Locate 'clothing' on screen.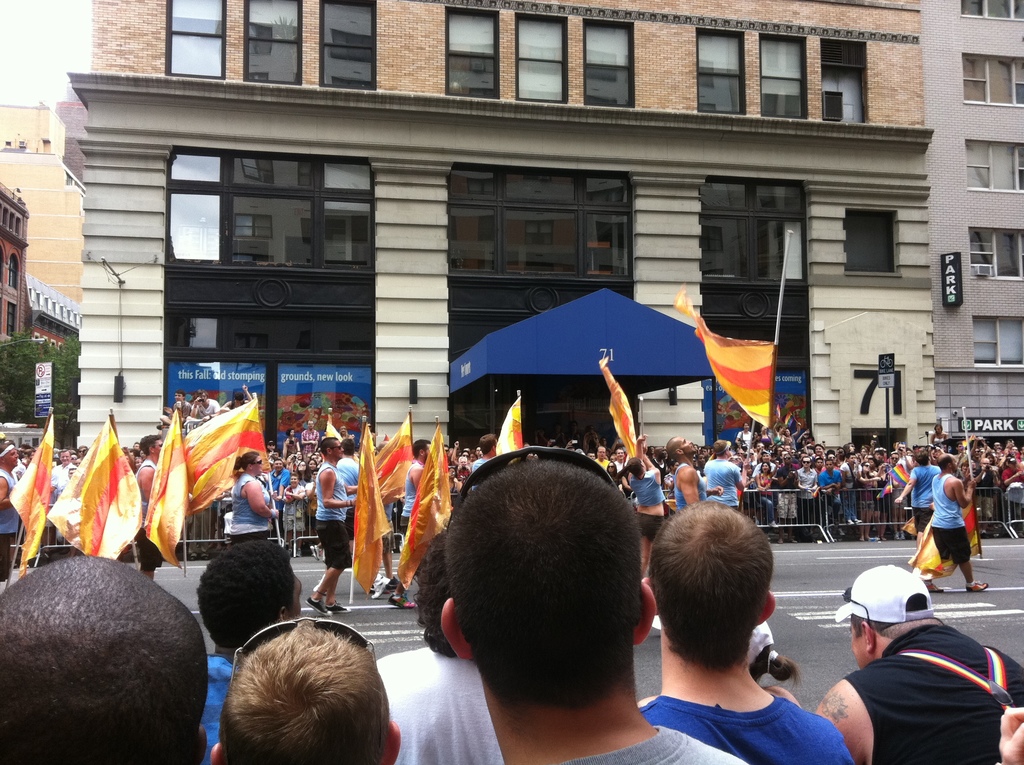
On screen at <box>317,449,368,576</box>.
